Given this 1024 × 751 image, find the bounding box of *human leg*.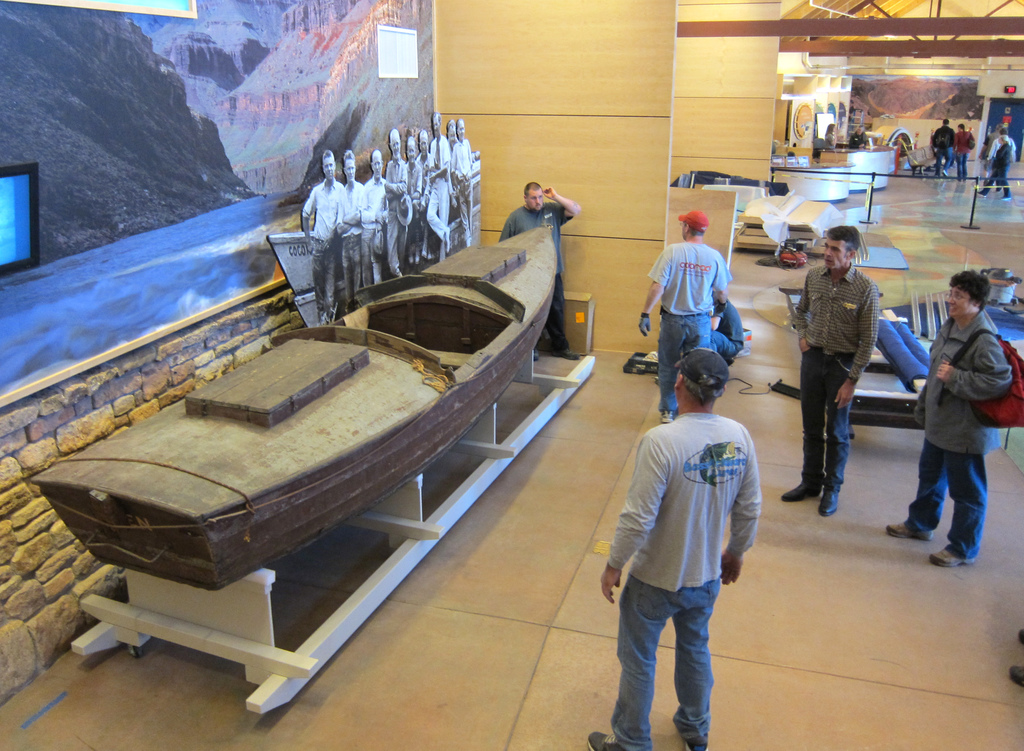
rect(998, 166, 1011, 202).
